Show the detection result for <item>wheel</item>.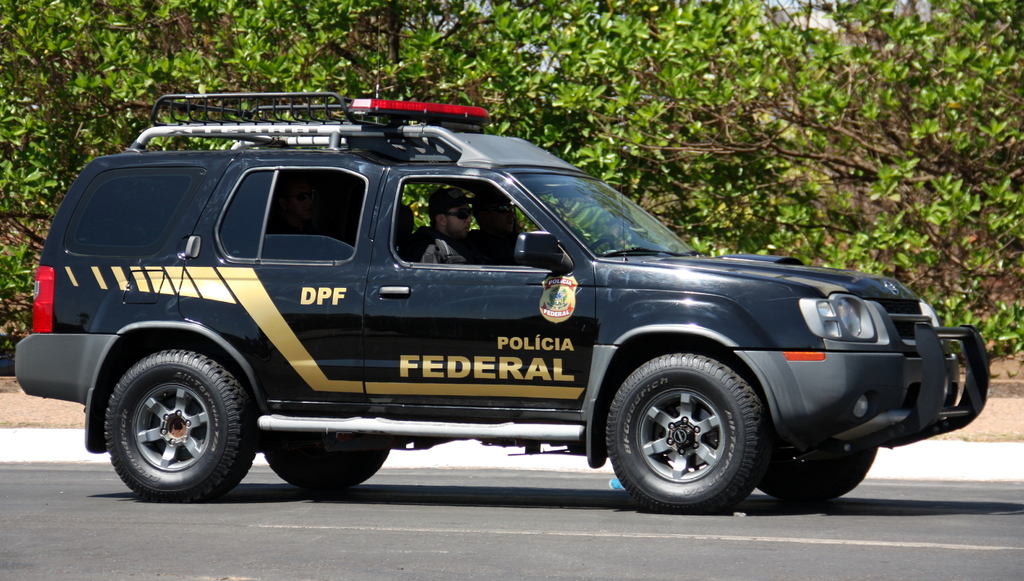
Rect(102, 347, 256, 503).
